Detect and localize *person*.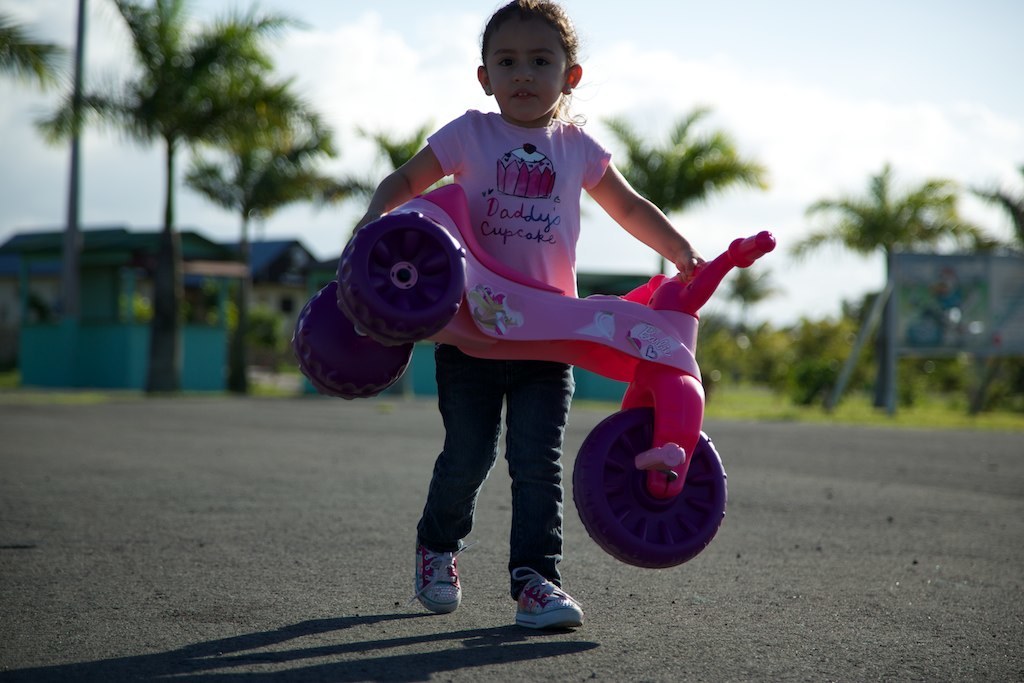
Localized at Rect(370, 4, 693, 622).
